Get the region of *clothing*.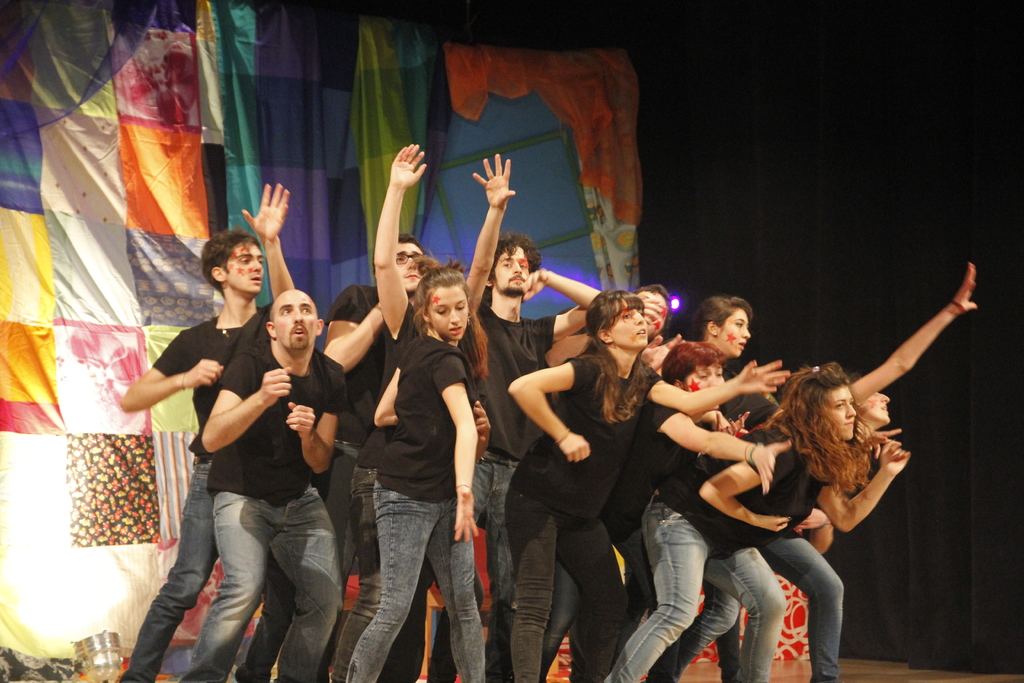
box=[499, 343, 660, 682].
